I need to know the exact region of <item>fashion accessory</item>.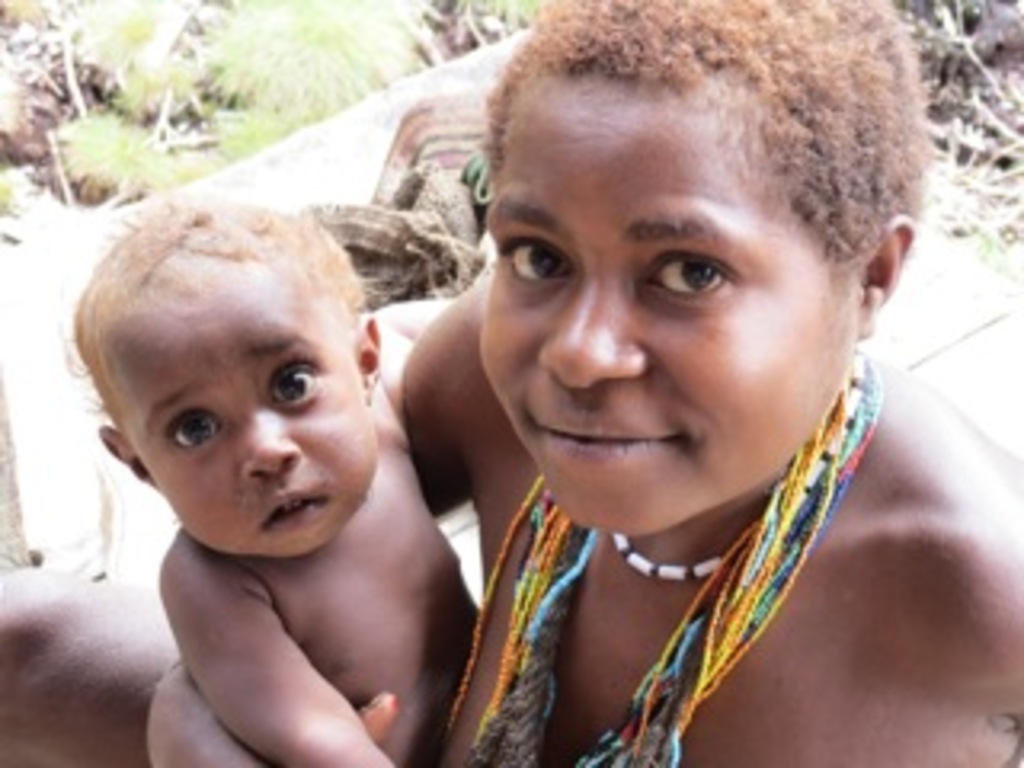
Region: bbox=[605, 531, 730, 579].
